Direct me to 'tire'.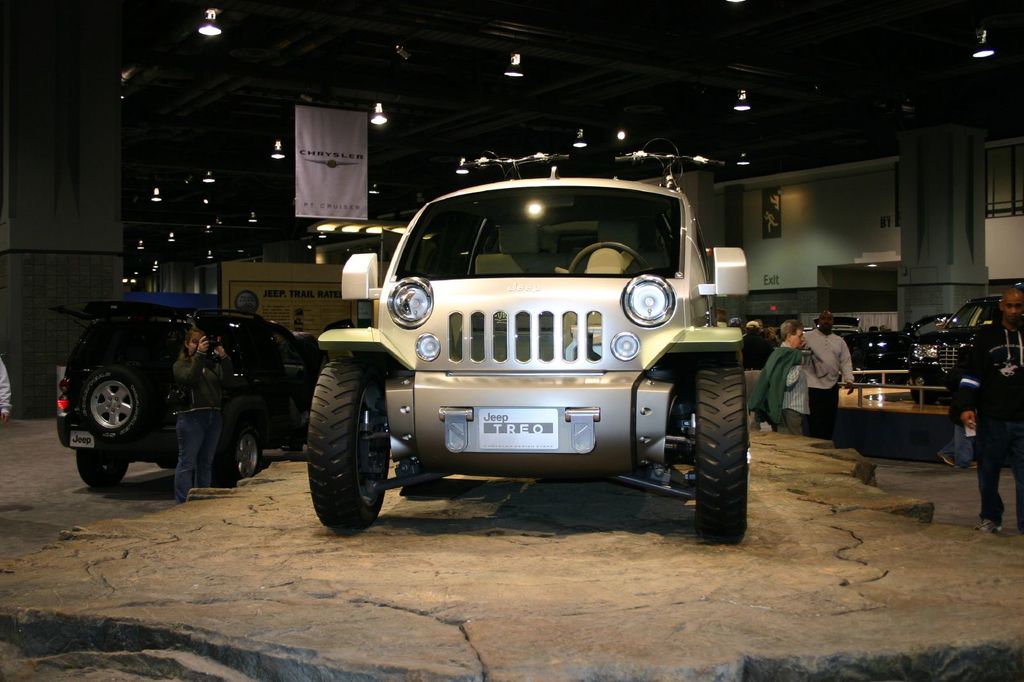
Direction: BBox(696, 361, 755, 548).
